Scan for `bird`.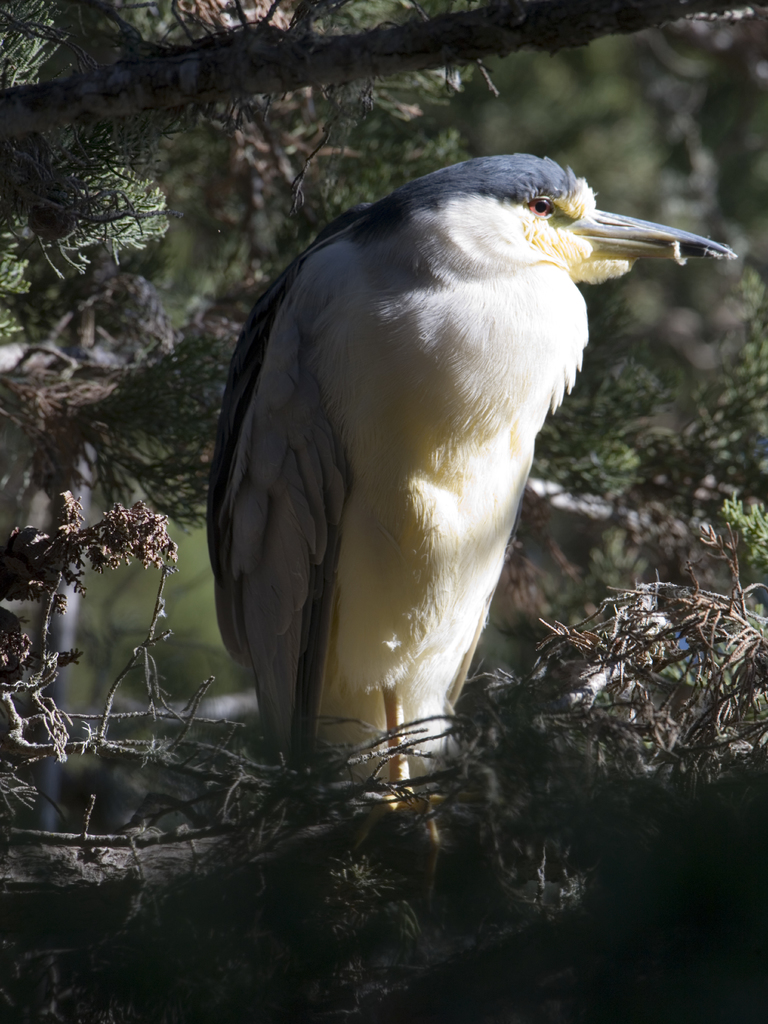
Scan result: x1=181, y1=156, x2=671, y2=808.
